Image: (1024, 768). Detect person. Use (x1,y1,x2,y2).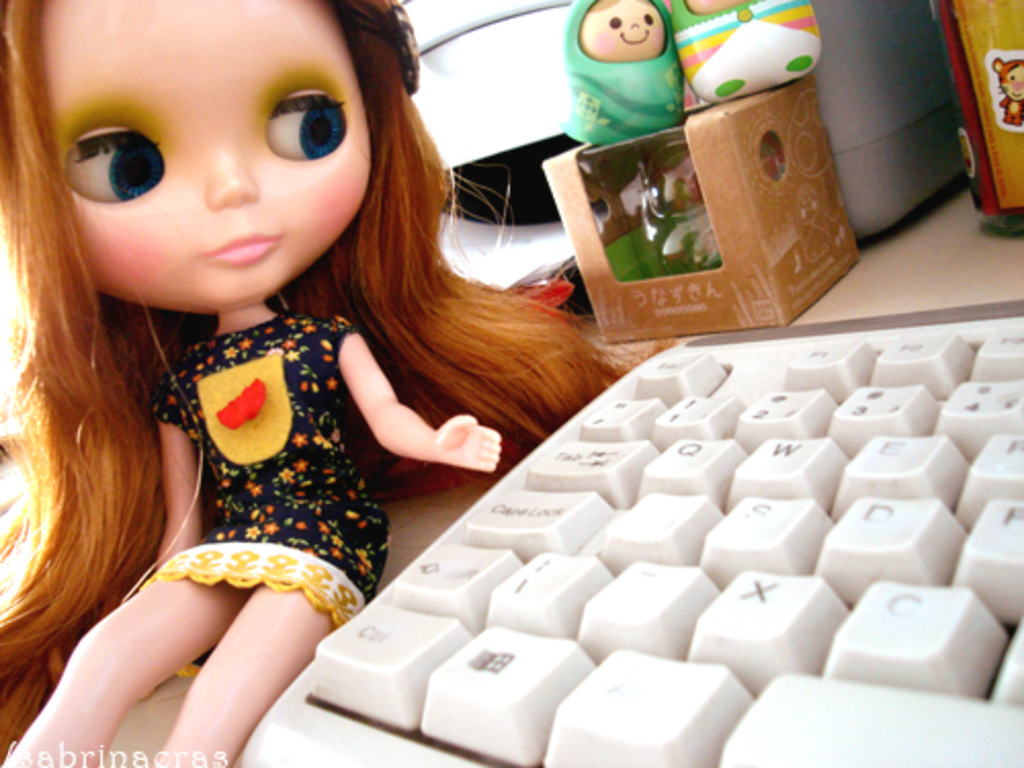
(0,0,676,766).
